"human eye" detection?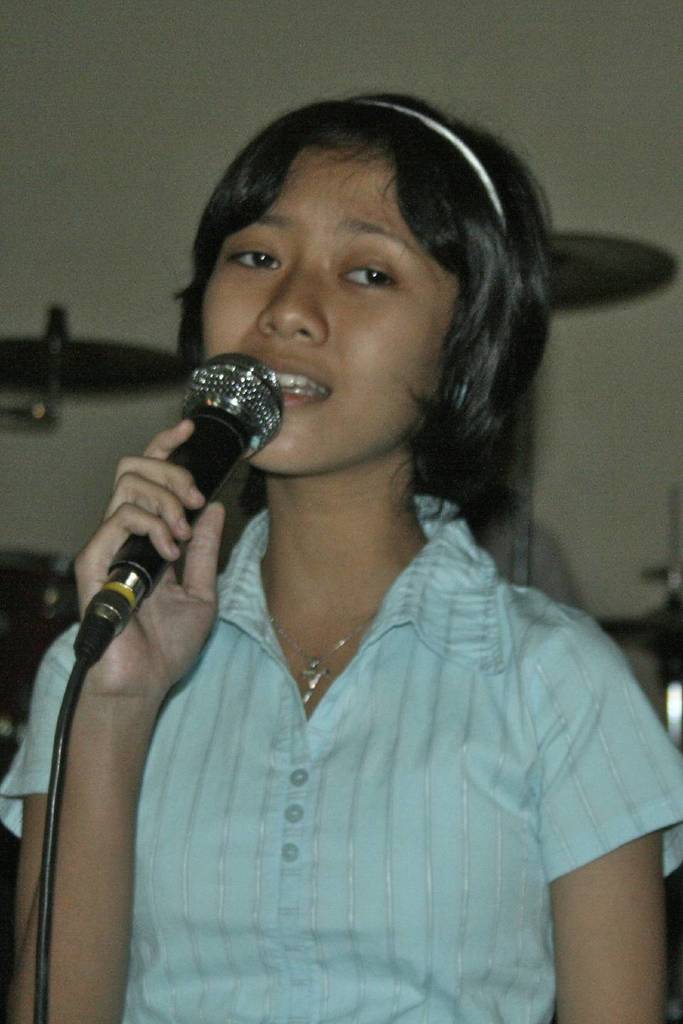
box=[332, 256, 403, 299]
